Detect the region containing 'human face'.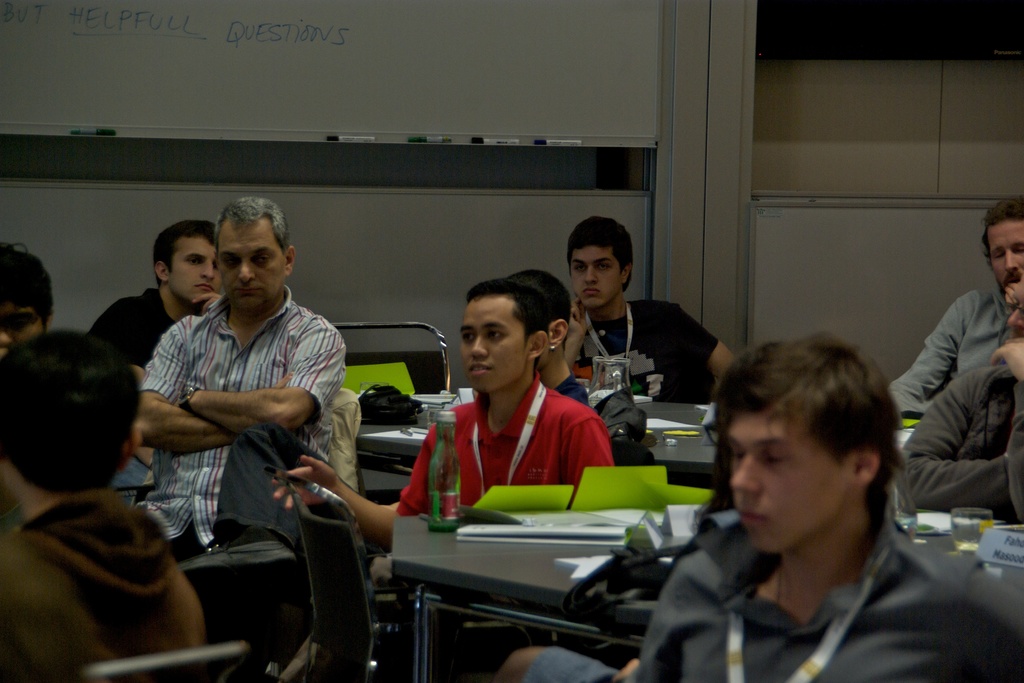
{"left": 168, "top": 243, "right": 218, "bottom": 294}.
